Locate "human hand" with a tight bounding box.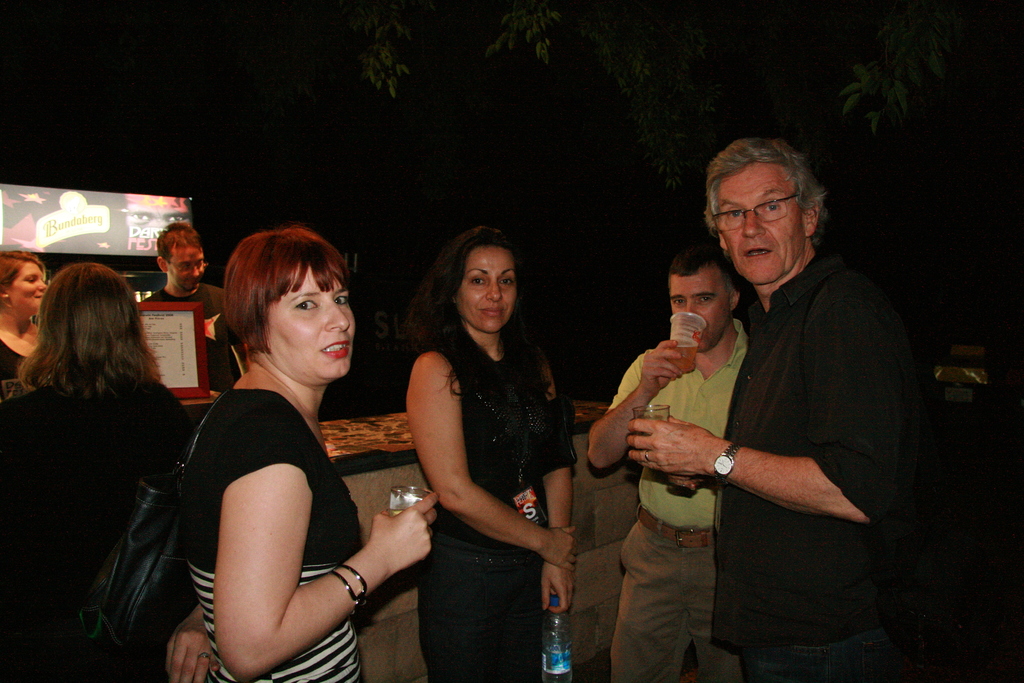
164:616:218:682.
